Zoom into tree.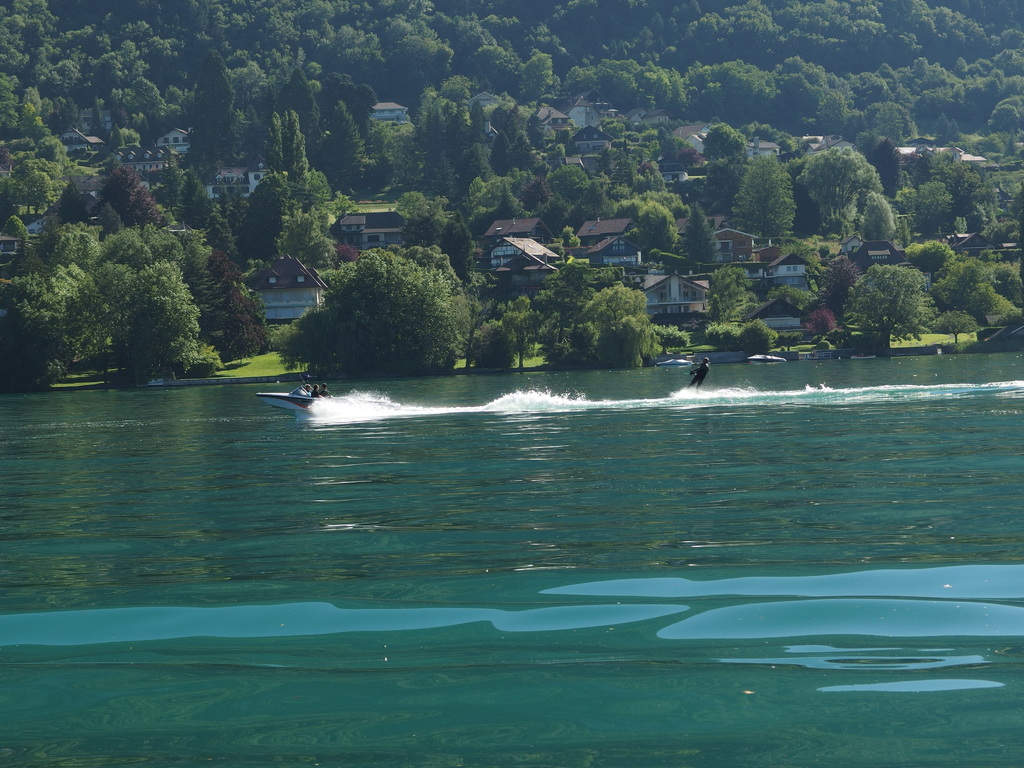
Zoom target: (x1=867, y1=138, x2=906, y2=201).
